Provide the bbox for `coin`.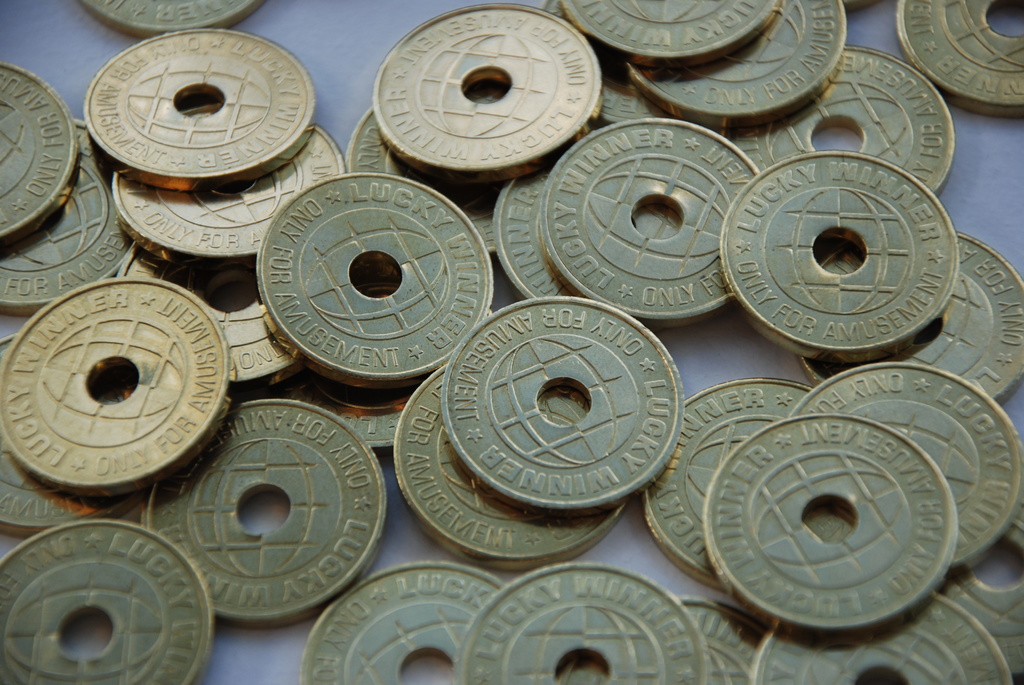
640 375 819 596.
